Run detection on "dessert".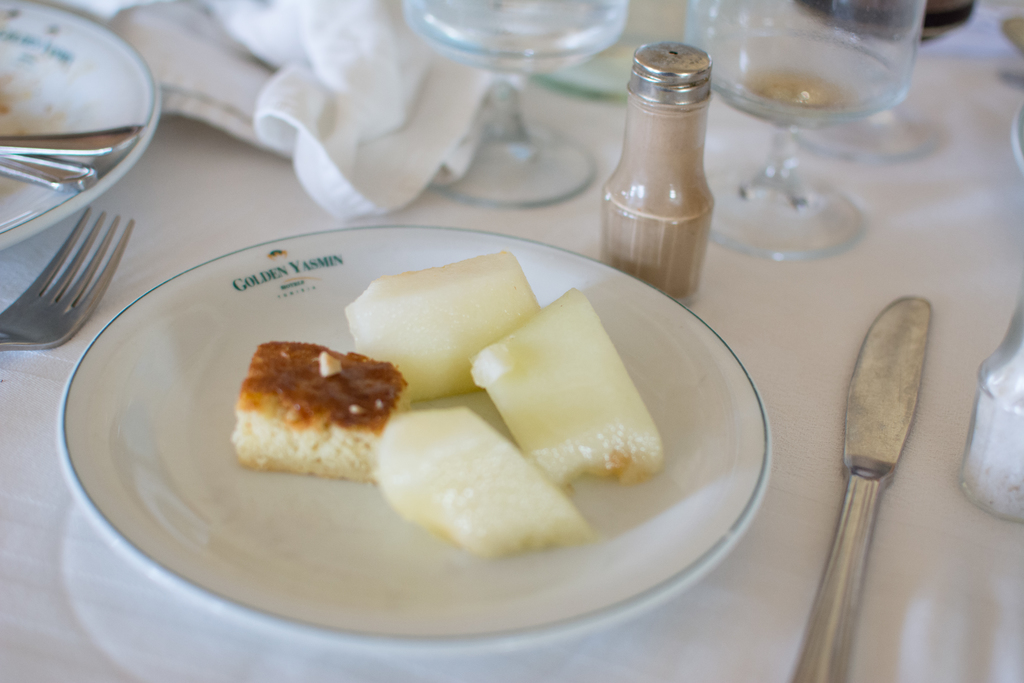
Result: bbox=(207, 349, 404, 497).
